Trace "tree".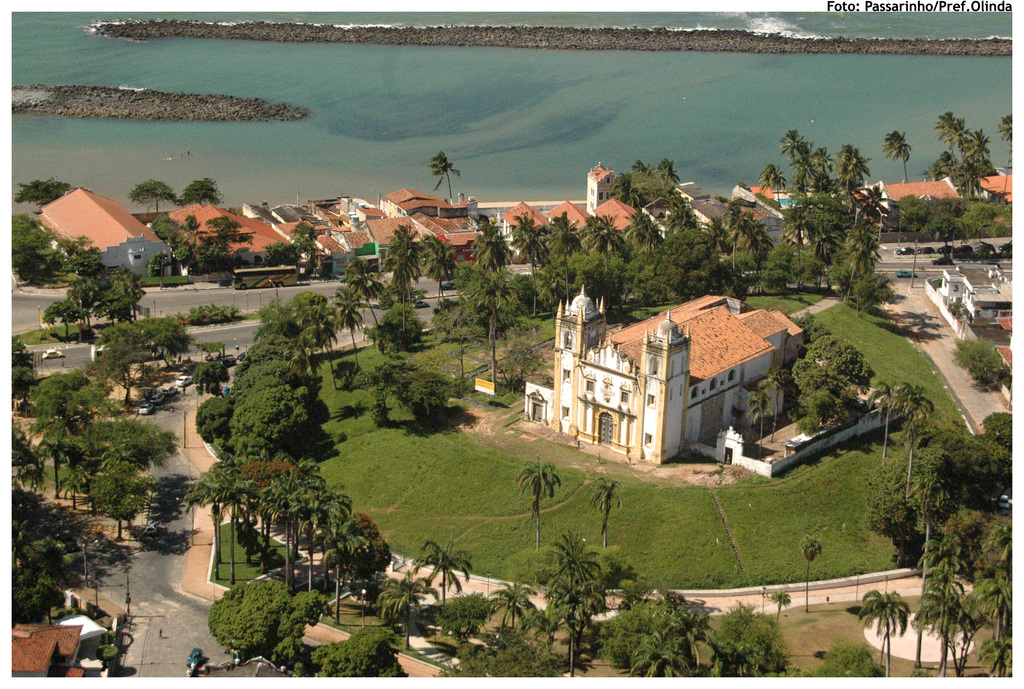
Traced to rect(798, 537, 822, 612).
